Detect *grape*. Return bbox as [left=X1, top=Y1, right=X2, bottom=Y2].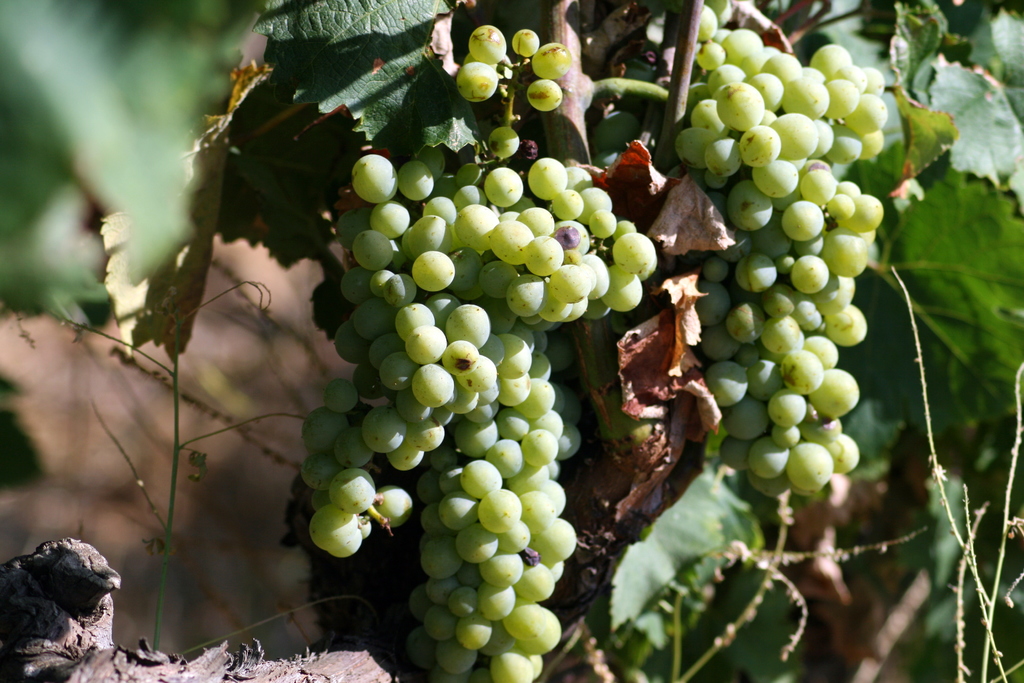
[left=532, top=42, right=570, bottom=81].
